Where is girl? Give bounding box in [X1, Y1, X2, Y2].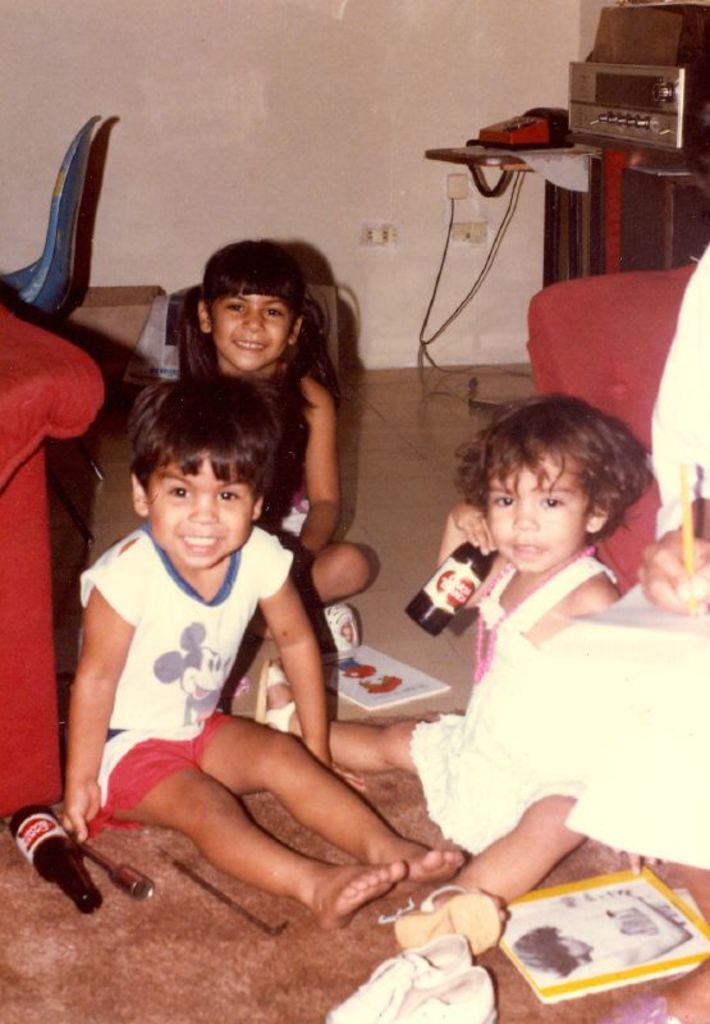
[174, 233, 377, 607].
